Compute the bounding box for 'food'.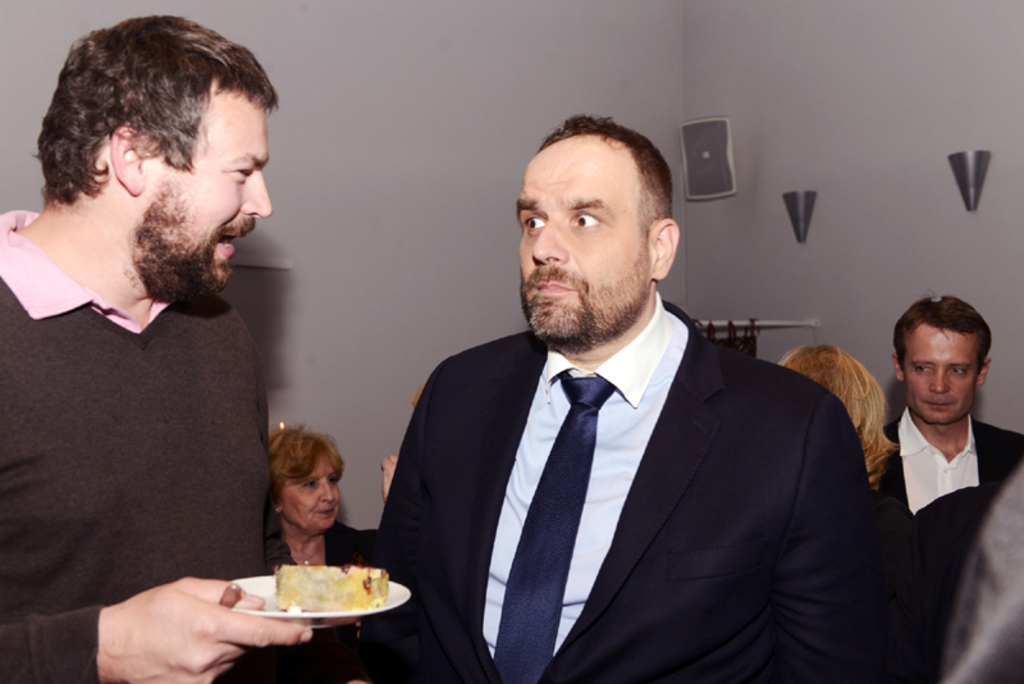
bbox(274, 564, 392, 611).
